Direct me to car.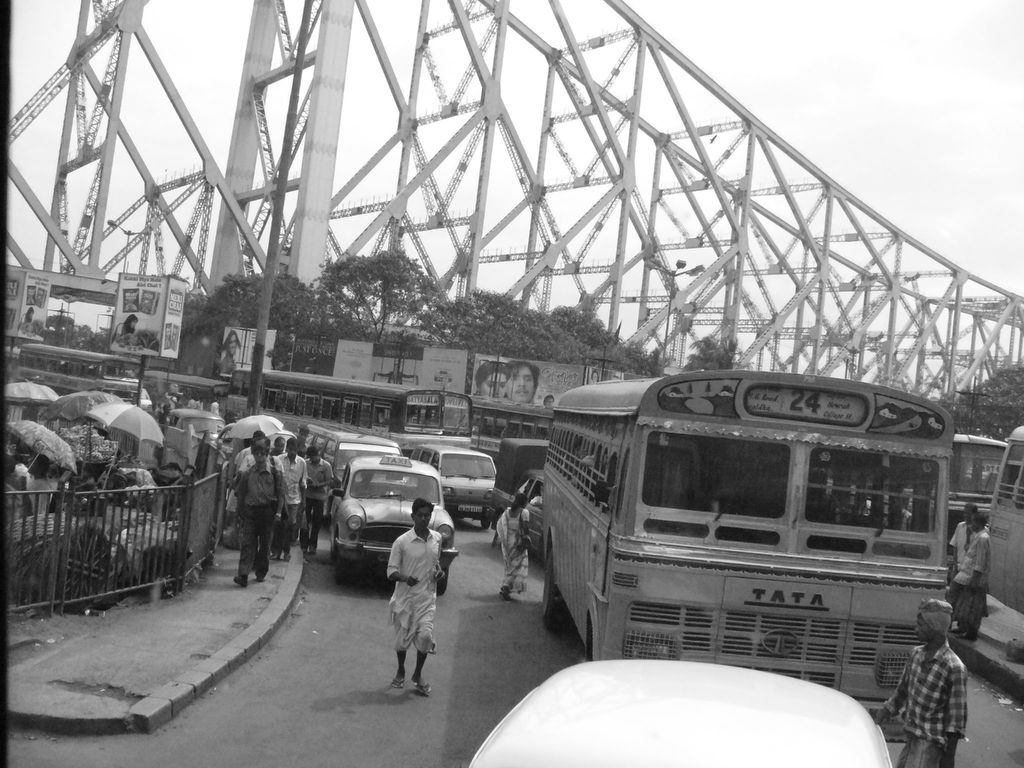
Direction: (left=468, top=659, right=893, bottom=767).
